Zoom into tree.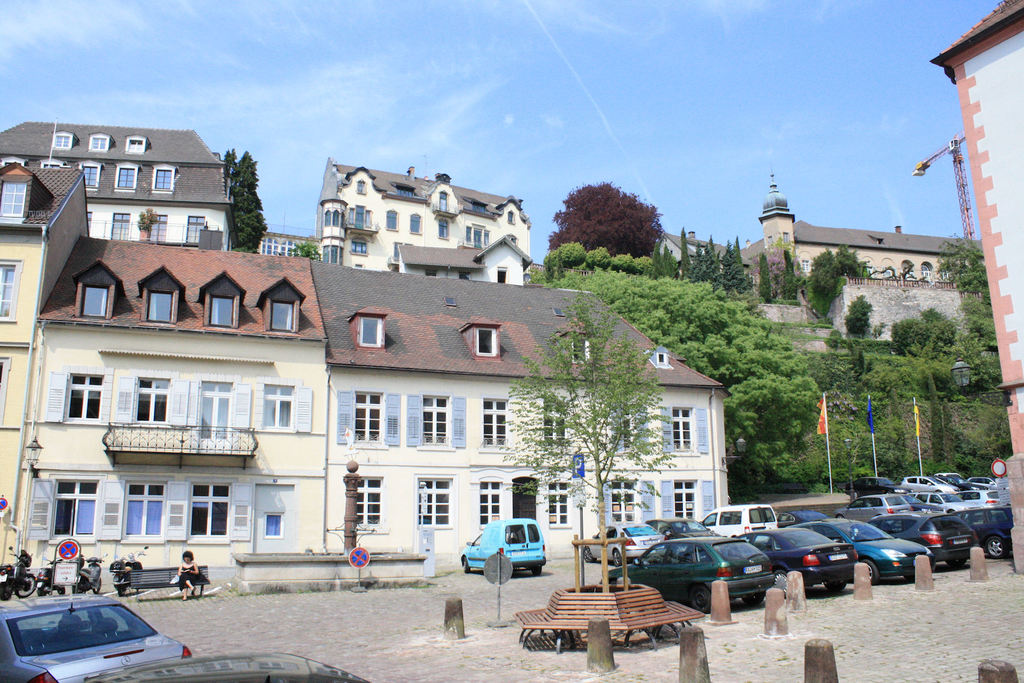
Zoom target: 963:328:1001:386.
